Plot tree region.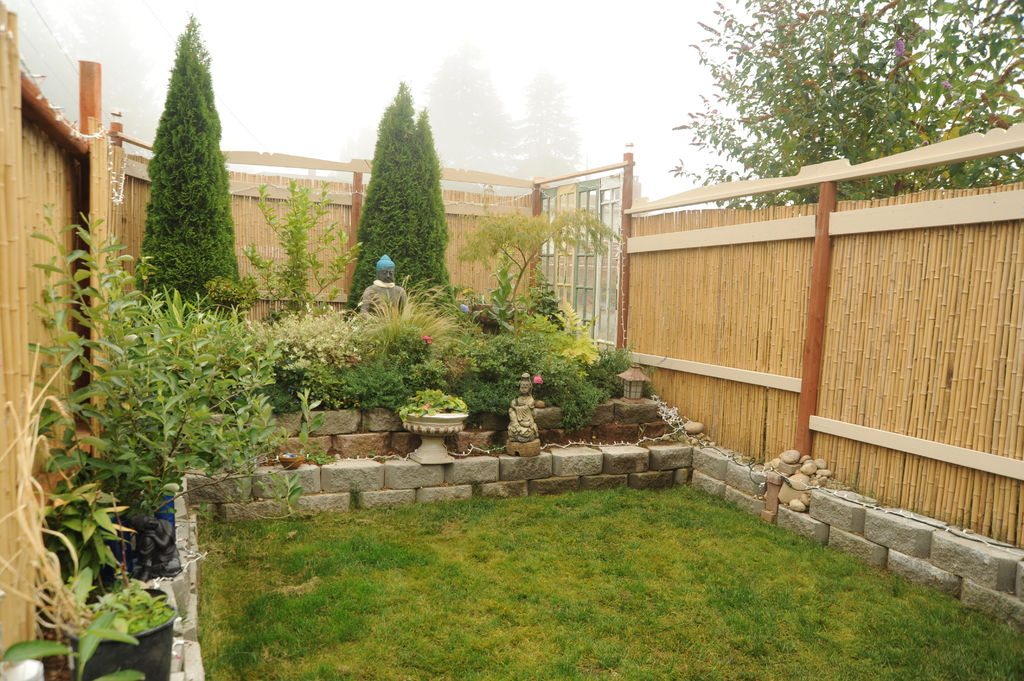
Plotted at 351,74,454,294.
